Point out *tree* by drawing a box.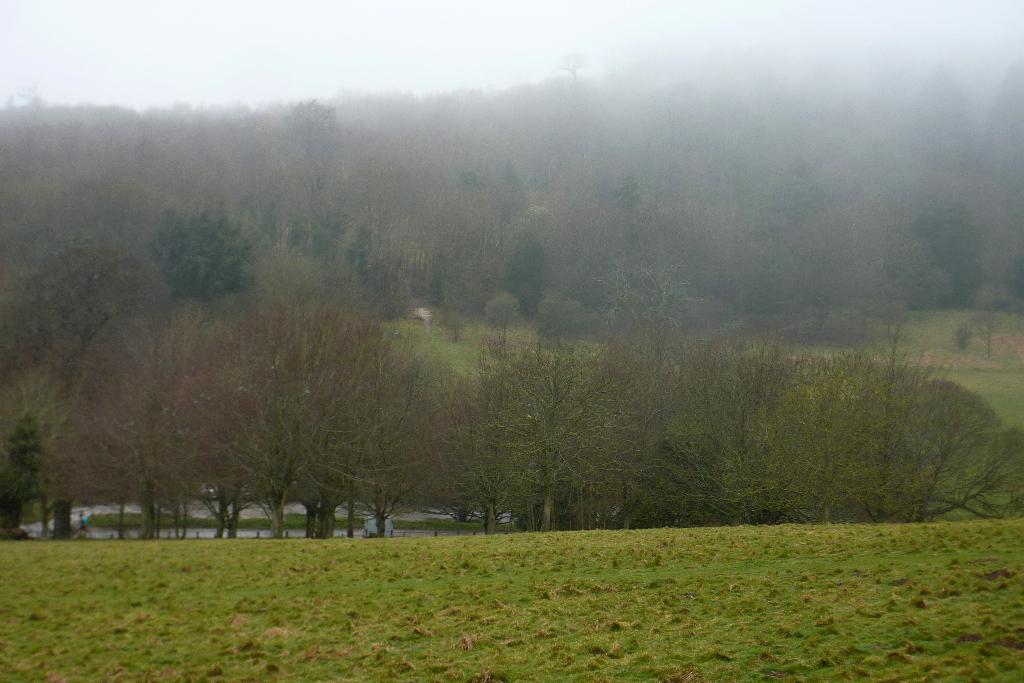
(159,206,276,308).
